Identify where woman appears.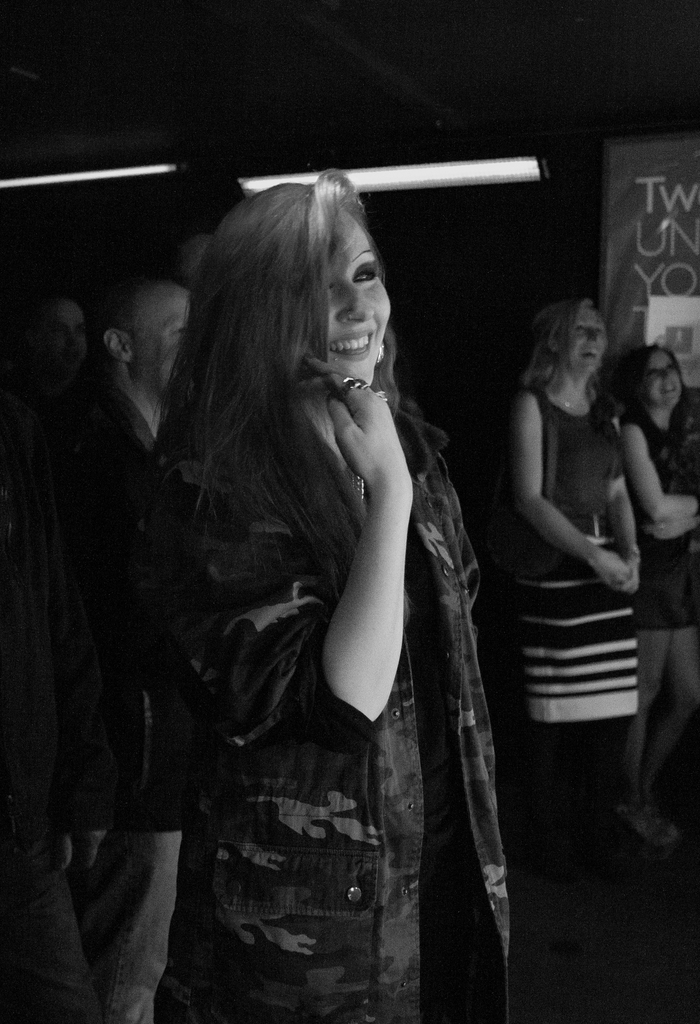
Appears at box=[511, 292, 645, 865].
